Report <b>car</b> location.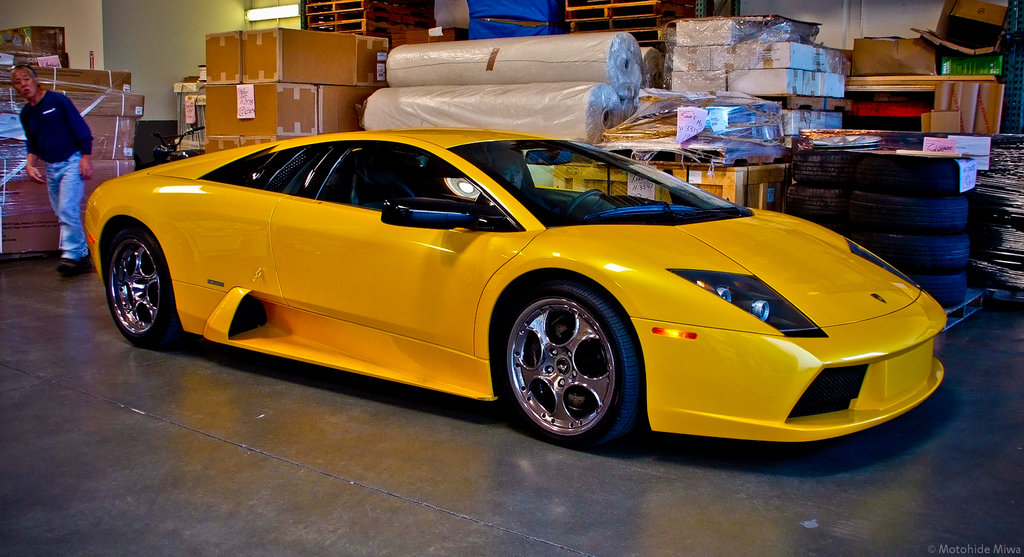
Report: box(82, 130, 950, 448).
